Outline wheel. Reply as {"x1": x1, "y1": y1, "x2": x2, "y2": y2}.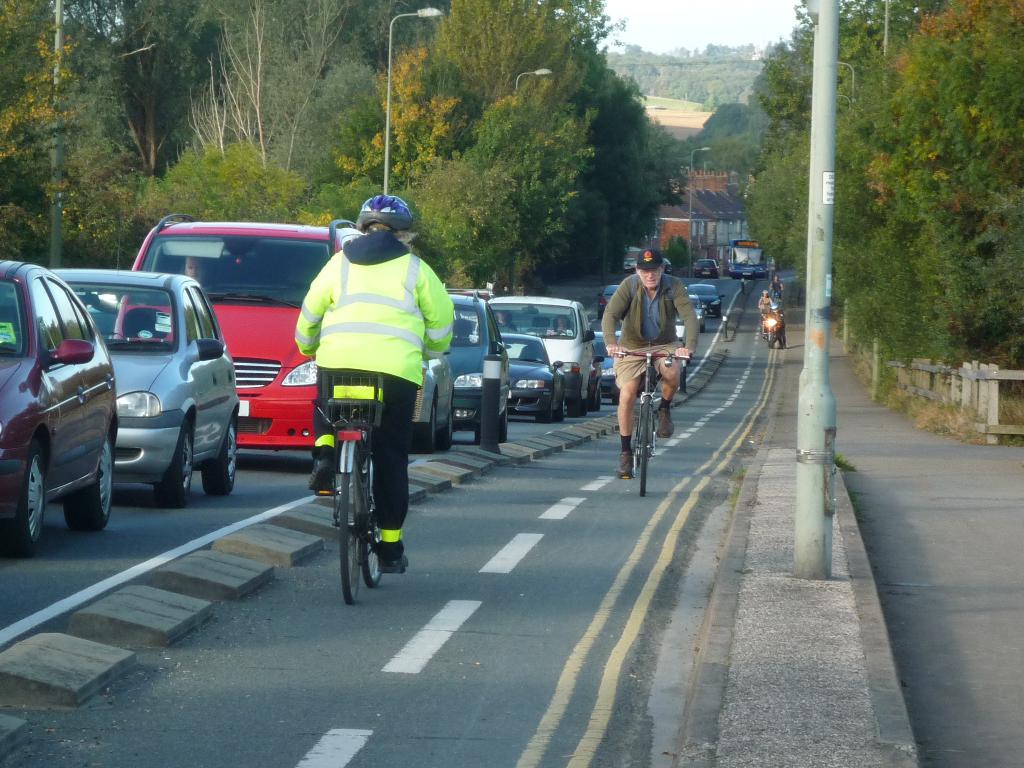
{"x1": 0, "y1": 451, "x2": 45, "y2": 553}.
